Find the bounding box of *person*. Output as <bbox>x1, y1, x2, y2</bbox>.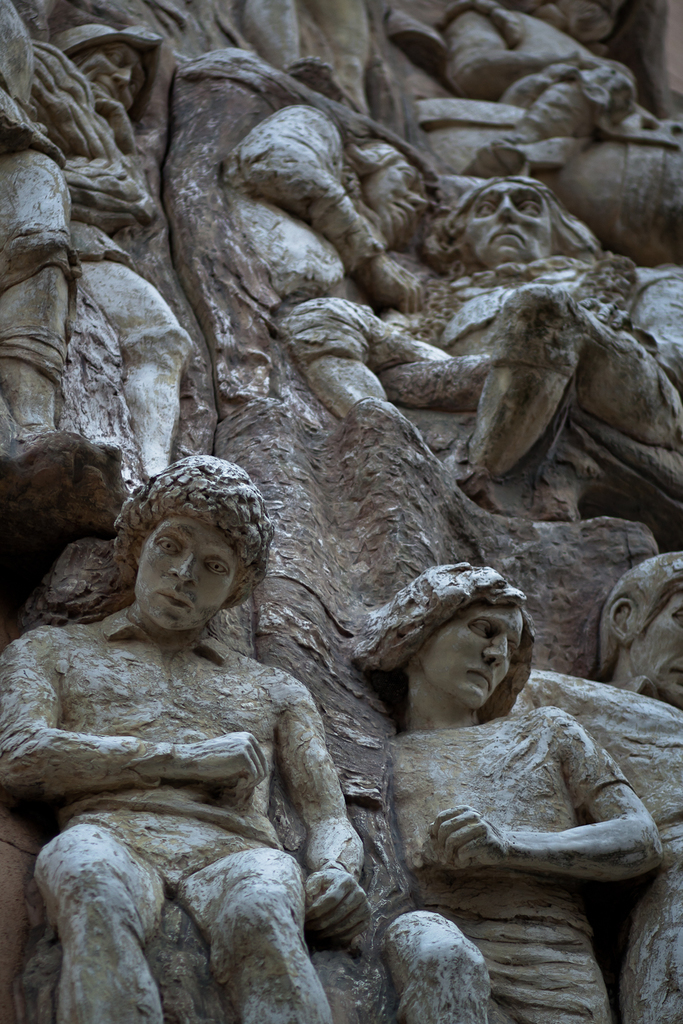
<bbox>520, 547, 682, 1023</bbox>.
